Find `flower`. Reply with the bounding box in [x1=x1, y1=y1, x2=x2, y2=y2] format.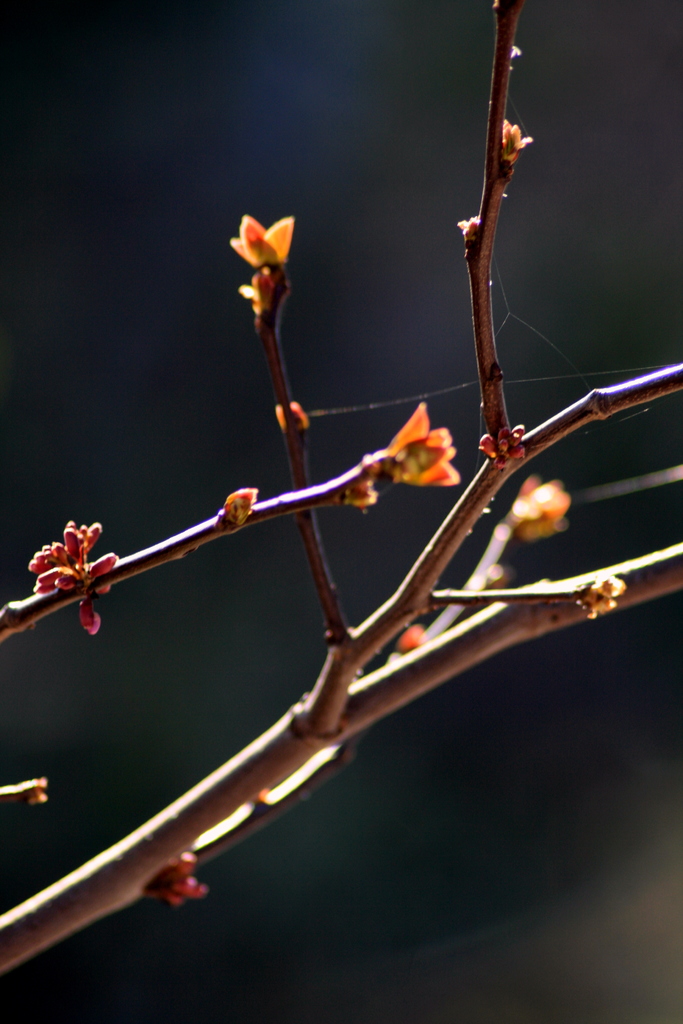
[x1=386, y1=404, x2=458, y2=488].
